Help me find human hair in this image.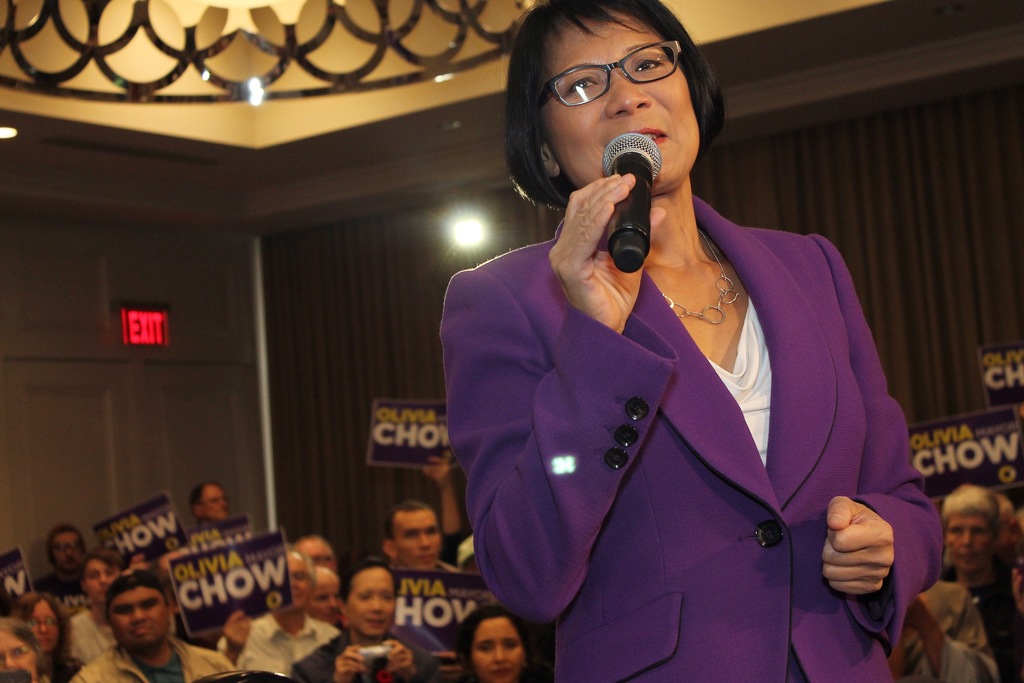
Found it: {"x1": 0, "y1": 621, "x2": 46, "y2": 682}.
